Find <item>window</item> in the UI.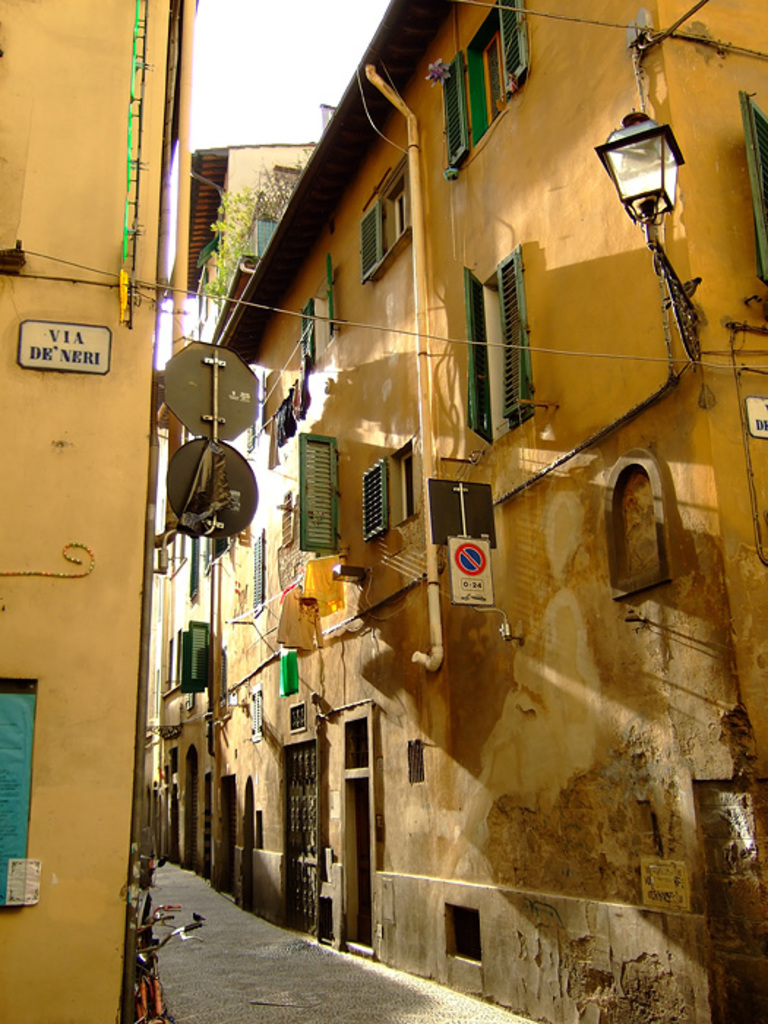
UI element at (742,83,767,290).
